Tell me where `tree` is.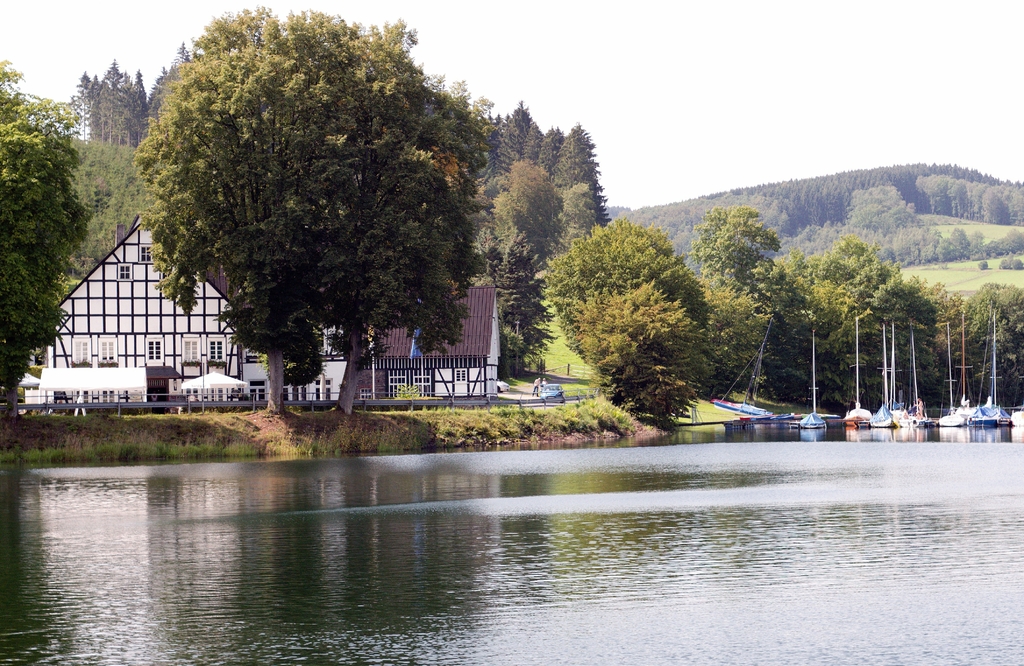
`tree` is at 0,48,94,418.
